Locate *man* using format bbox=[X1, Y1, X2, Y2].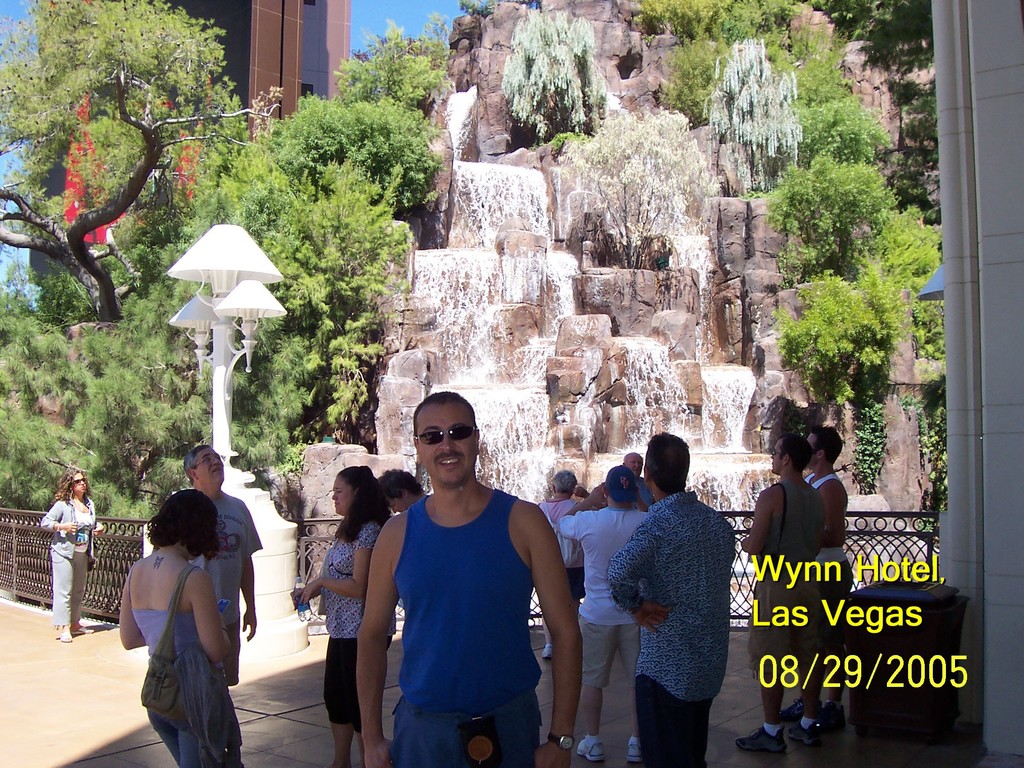
bbox=[803, 422, 849, 730].
